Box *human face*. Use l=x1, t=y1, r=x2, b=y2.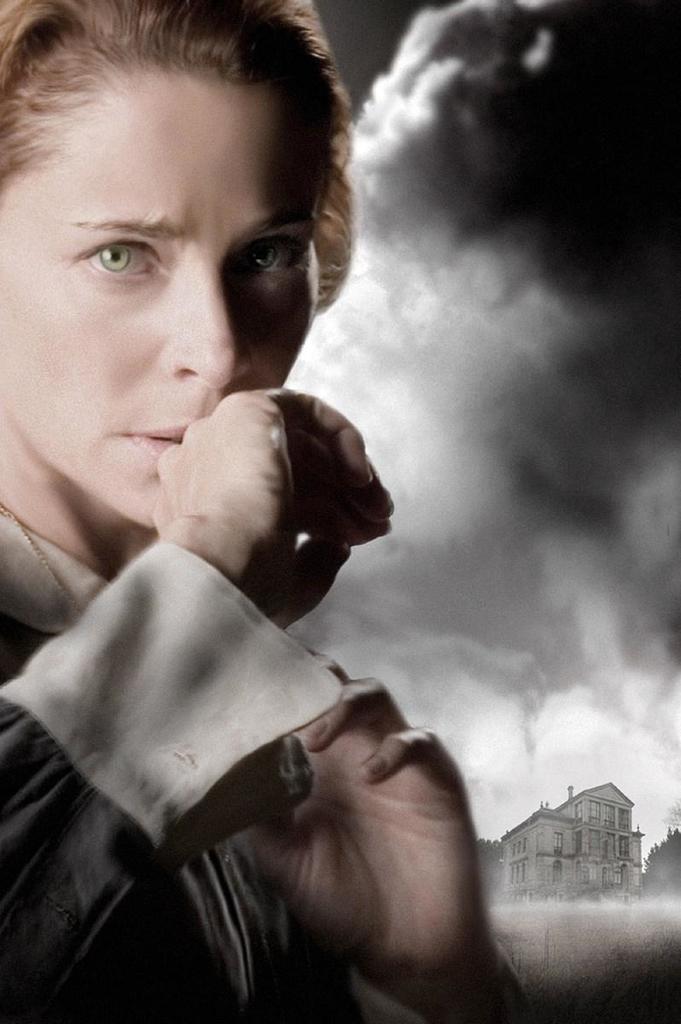
l=0, t=79, r=324, b=531.
